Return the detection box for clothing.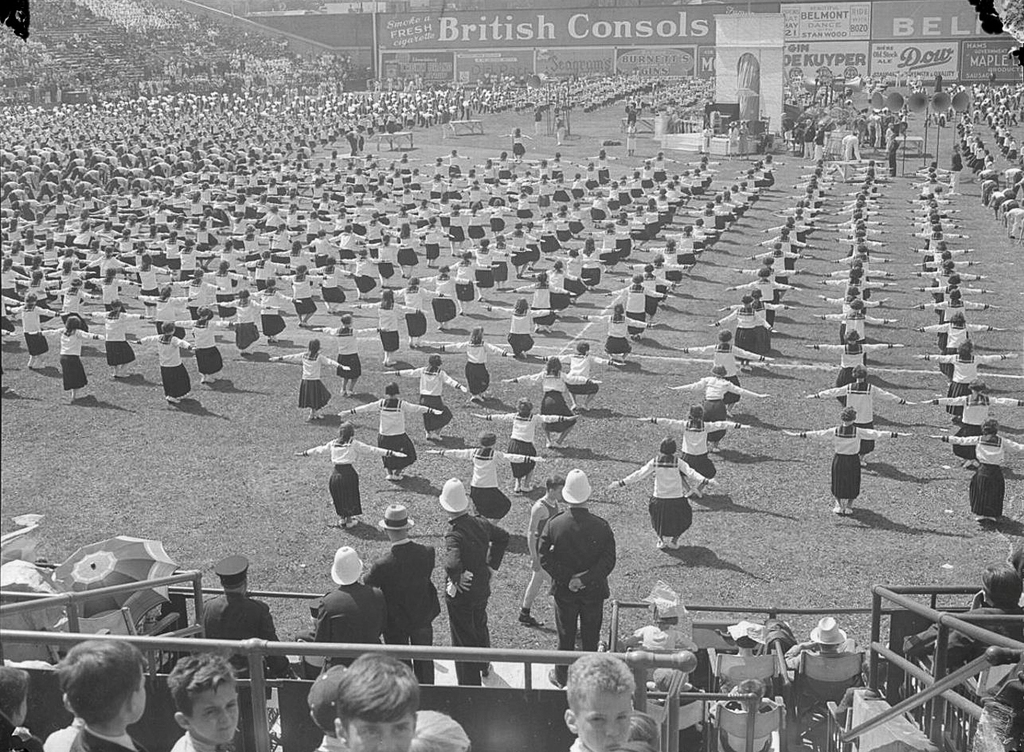
[left=580, top=314, right=637, bottom=356].
